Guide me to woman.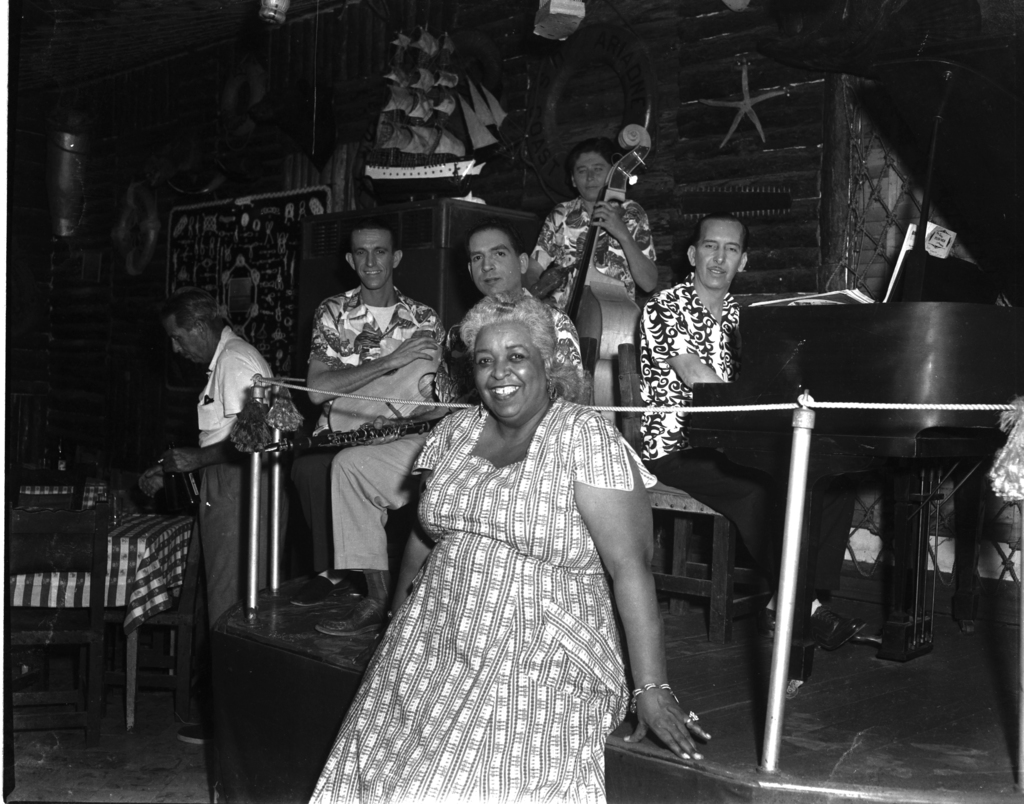
Guidance: select_region(305, 288, 710, 803).
